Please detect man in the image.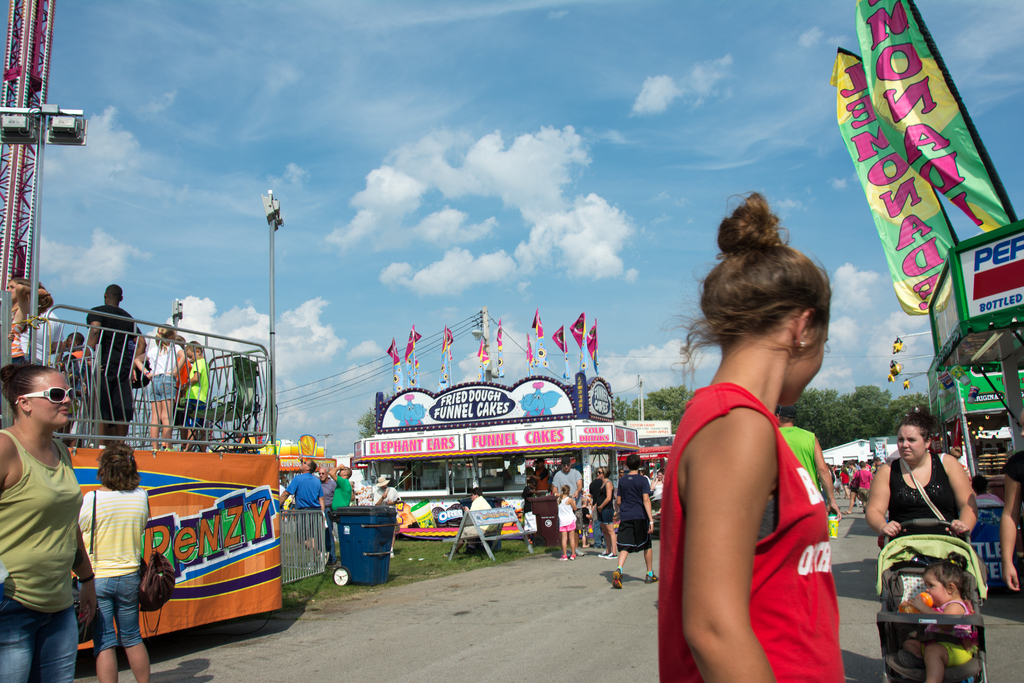
[x1=778, y1=406, x2=842, y2=520].
